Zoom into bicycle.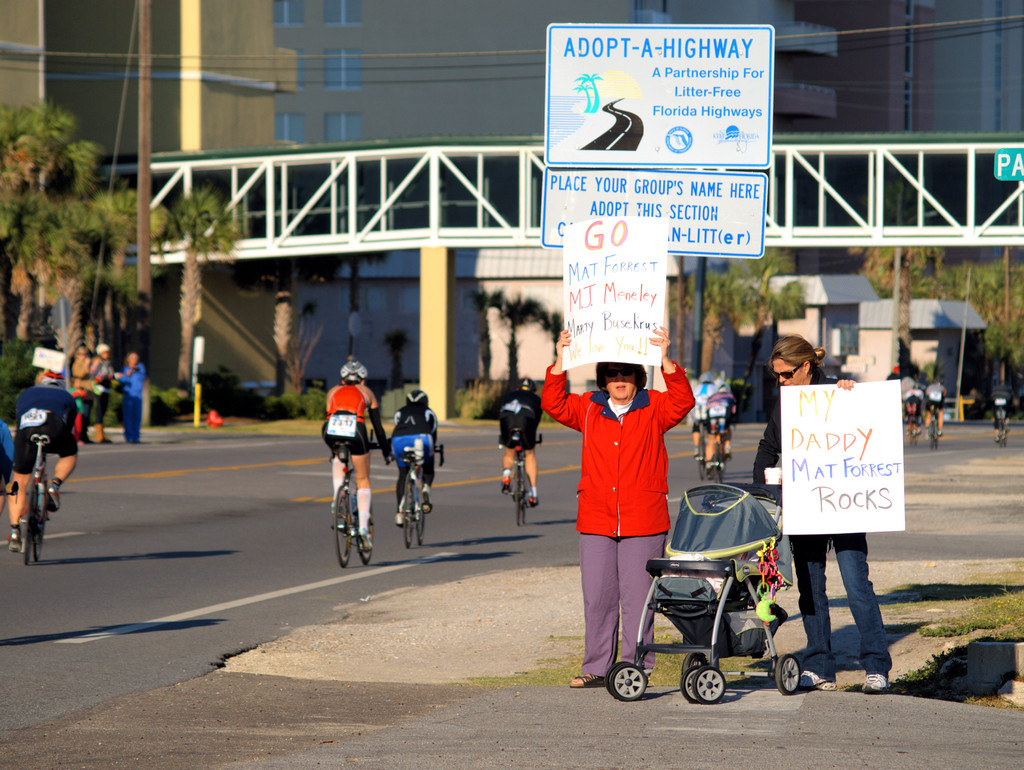
Zoom target: <box>993,408,1005,446</box>.
